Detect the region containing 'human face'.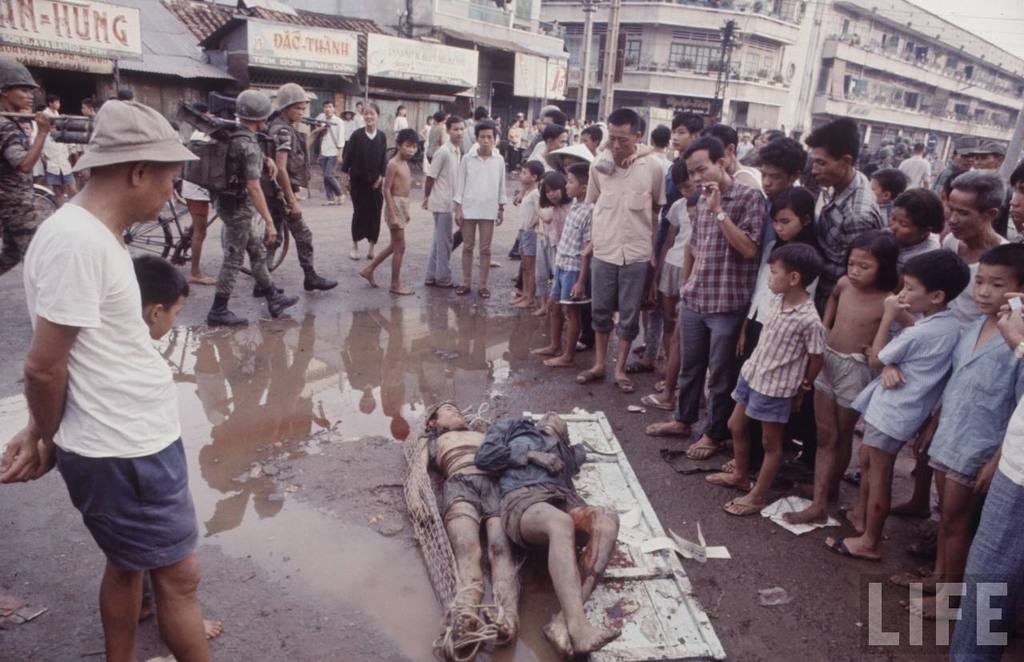
locate(446, 122, 462, 140).
